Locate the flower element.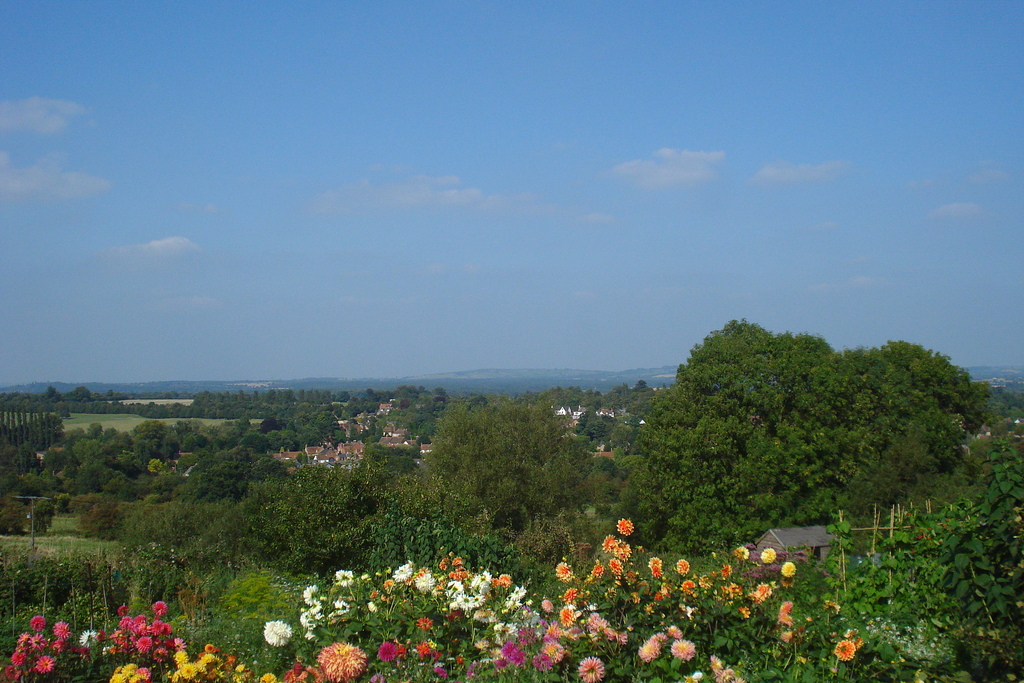
Element bbox: [577, 653, 604, 682].
